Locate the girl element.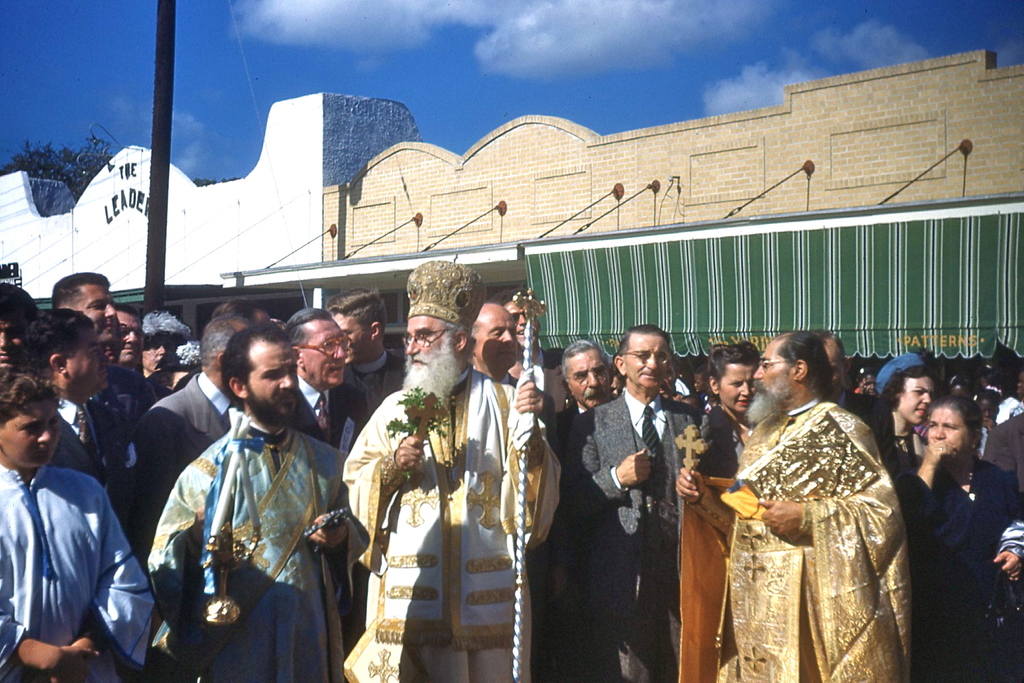
Element bbox: rect(872, 353, 941, 450).
